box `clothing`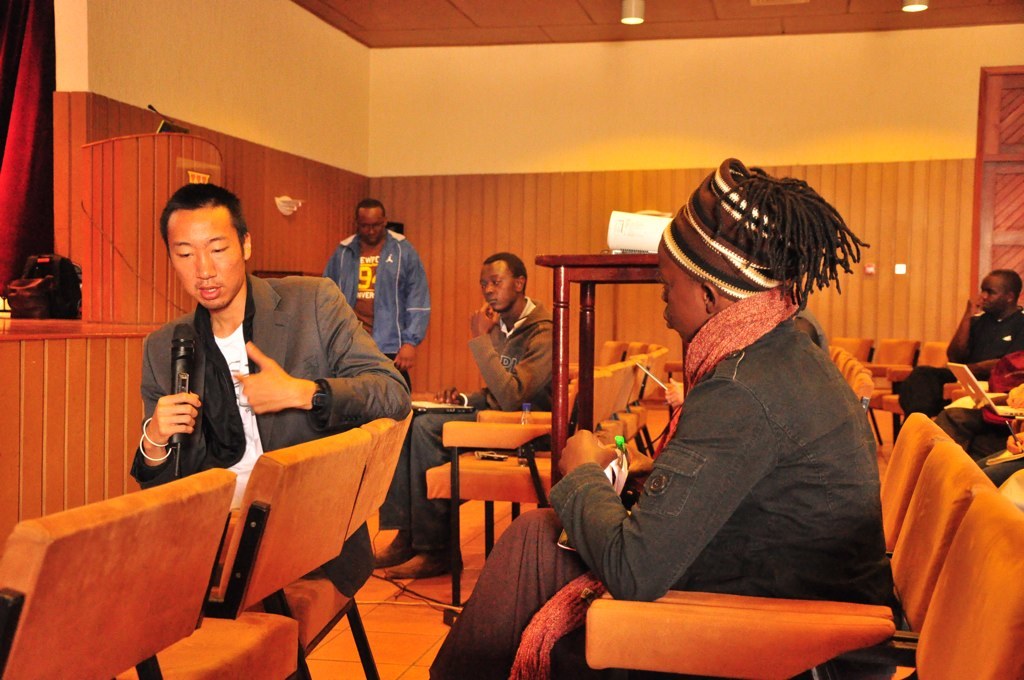
x1=322 y1=230 x2=432 y2=383
